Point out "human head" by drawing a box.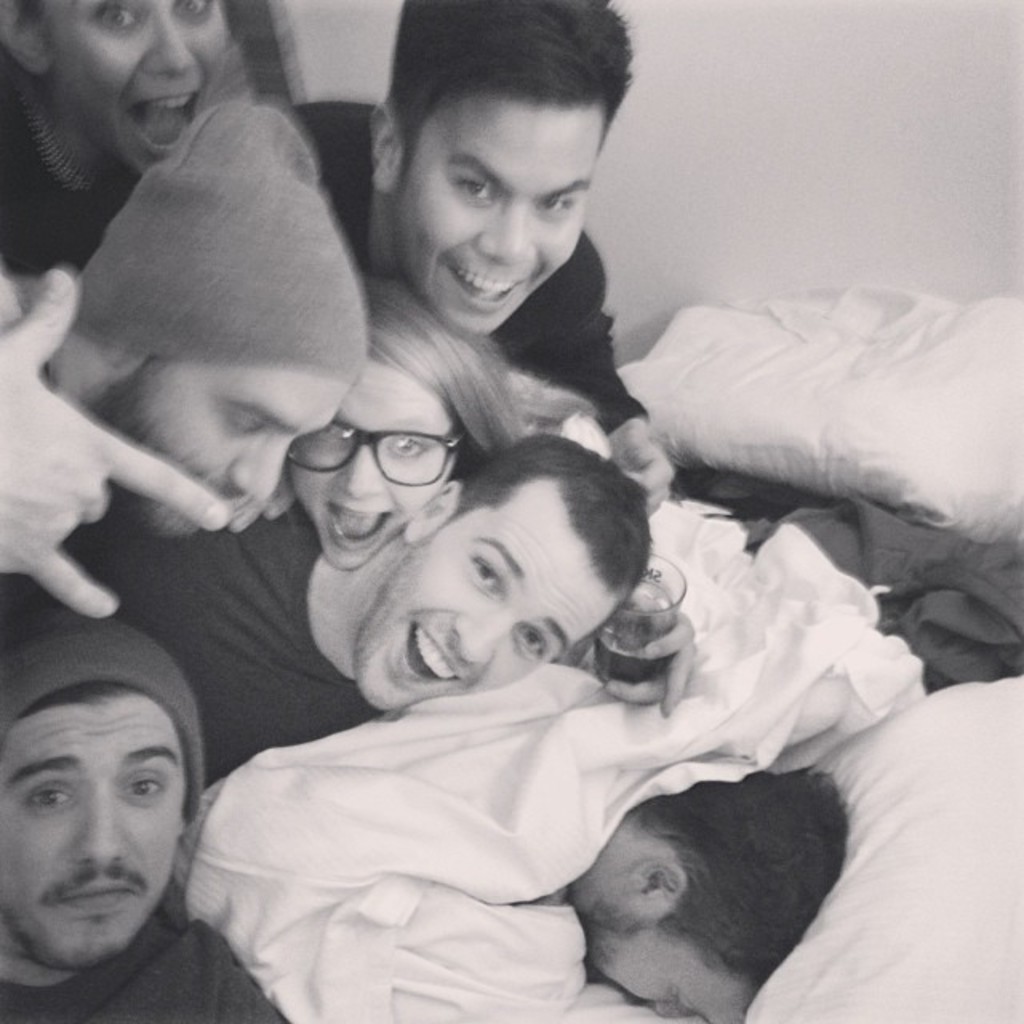
l=560, t=771, r=850, b=1022.
